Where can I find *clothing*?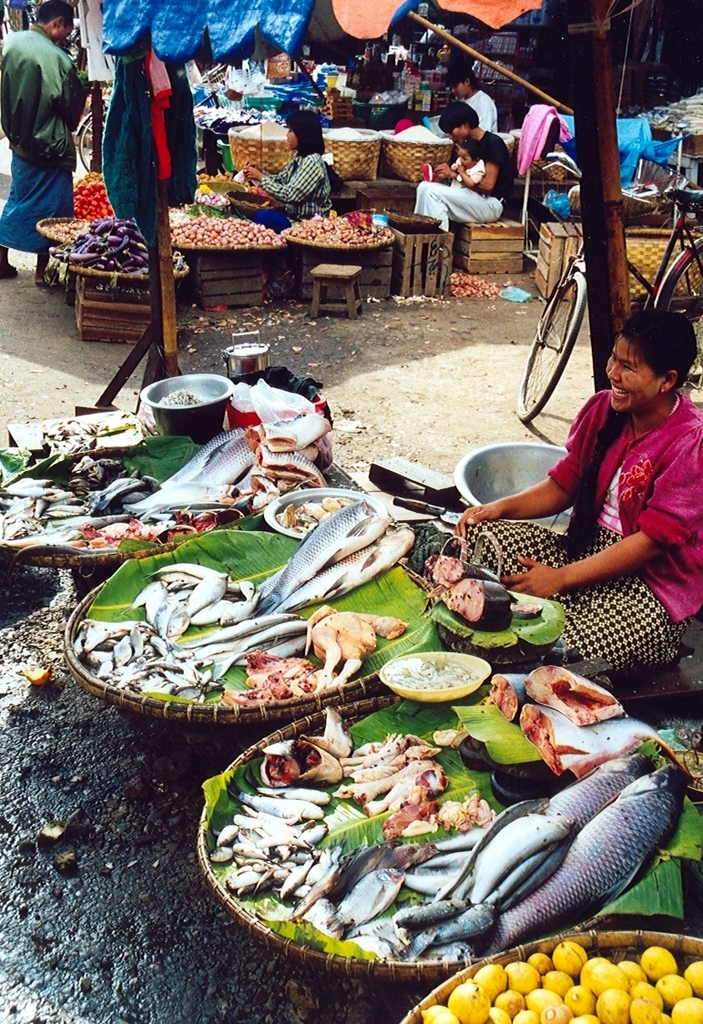
You can find it at x1=464, y1=84, x2=507, y2=138.
